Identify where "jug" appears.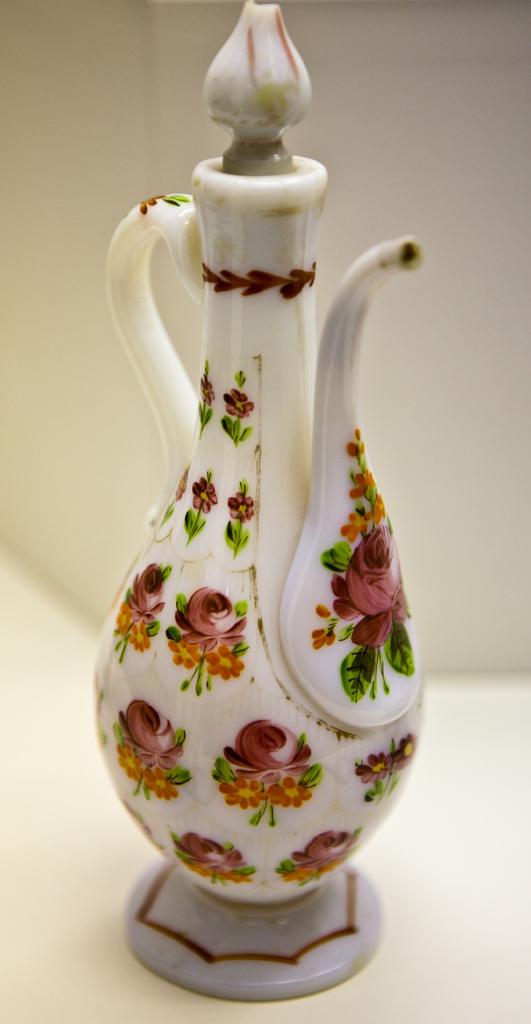
Appears at l=90, t=0, r=424, b=1005.
